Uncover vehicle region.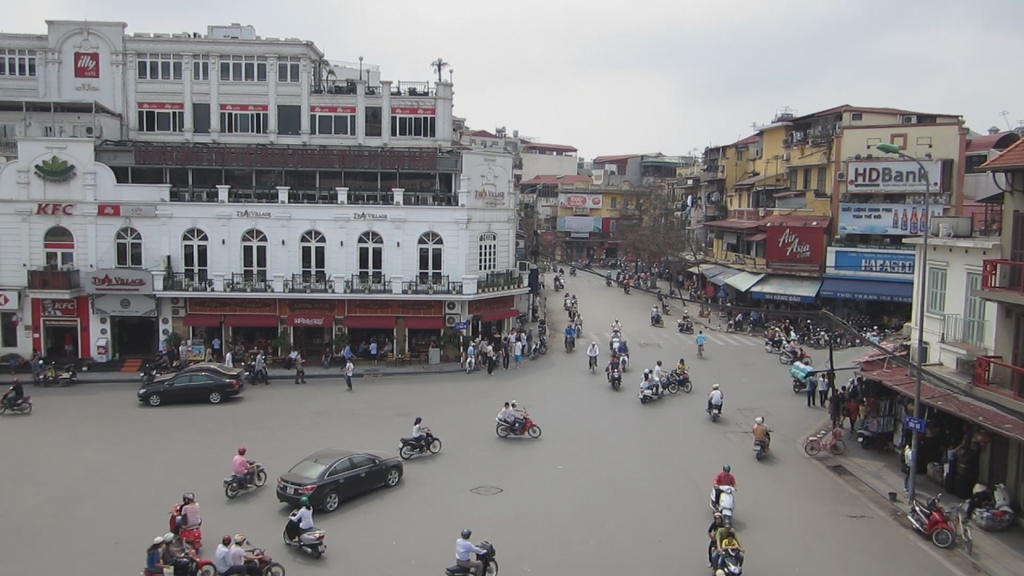
Uncovered: left=763, top=336, right=787, bottom=354.
